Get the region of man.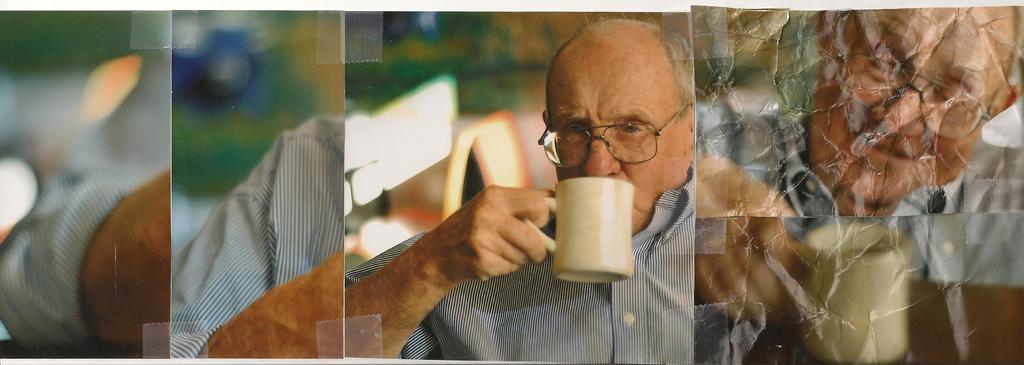
{"x1": 436, "y1": 26, "x2": 763, "y2": 318}.
